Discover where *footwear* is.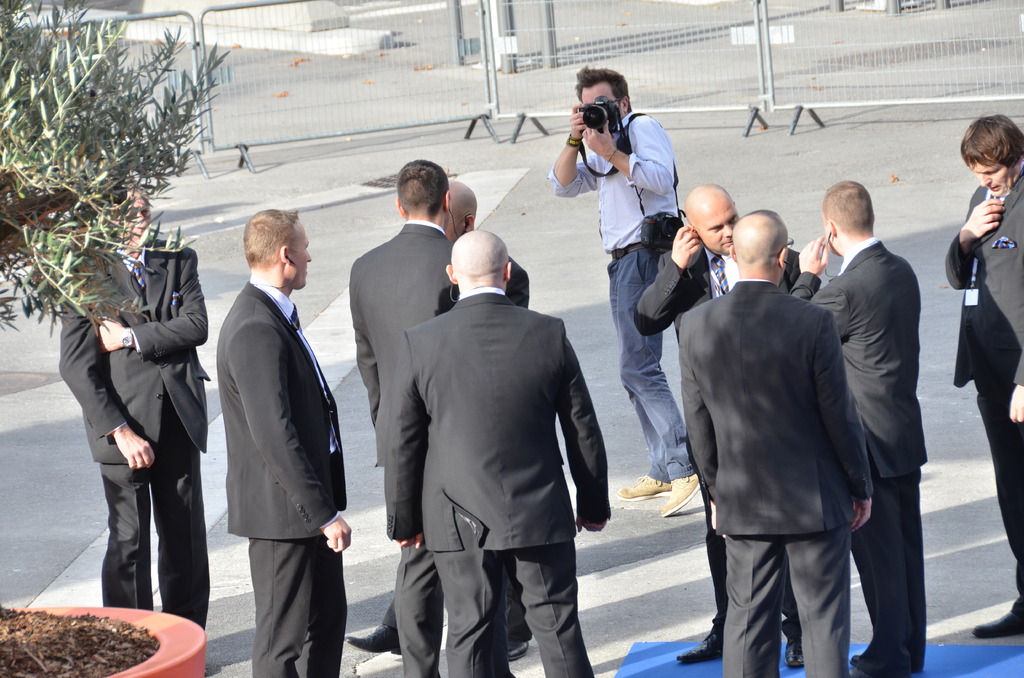
Discovered at crop(660, 477, 699, 515).
